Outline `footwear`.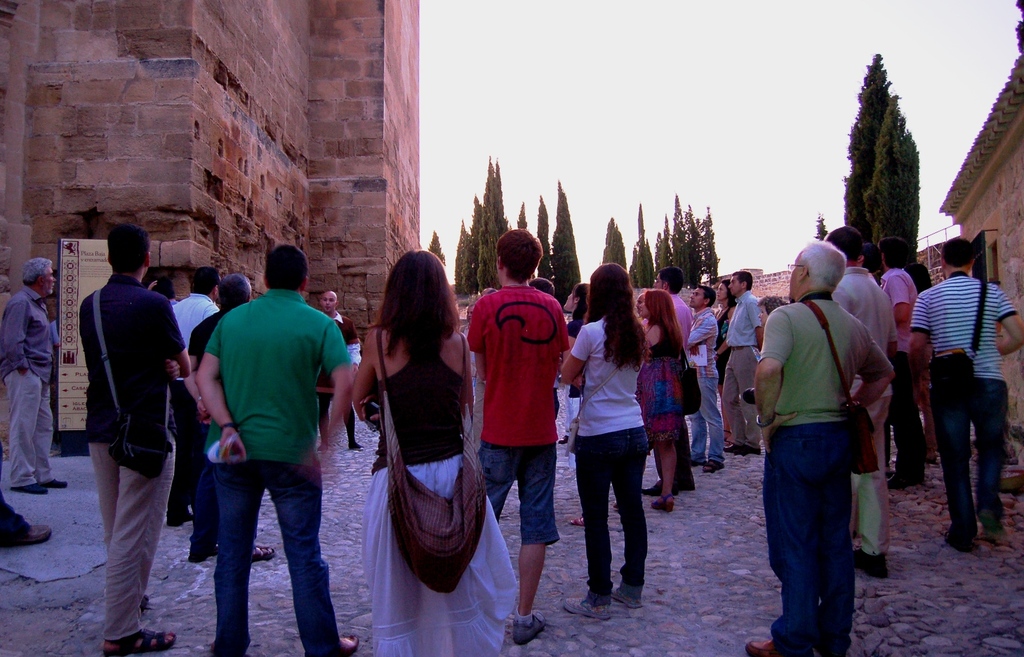
Outline: (244,545,286,560).
